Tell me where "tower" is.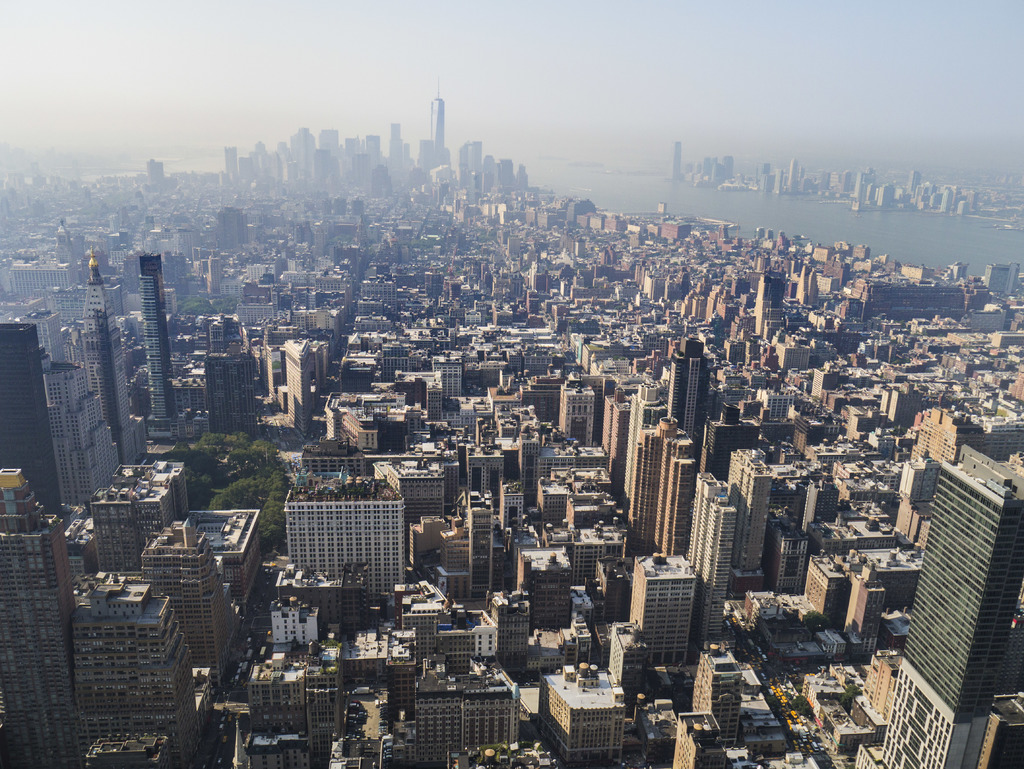
"tower" is at [x1=282, y1=334, x2=332, y2=448].
